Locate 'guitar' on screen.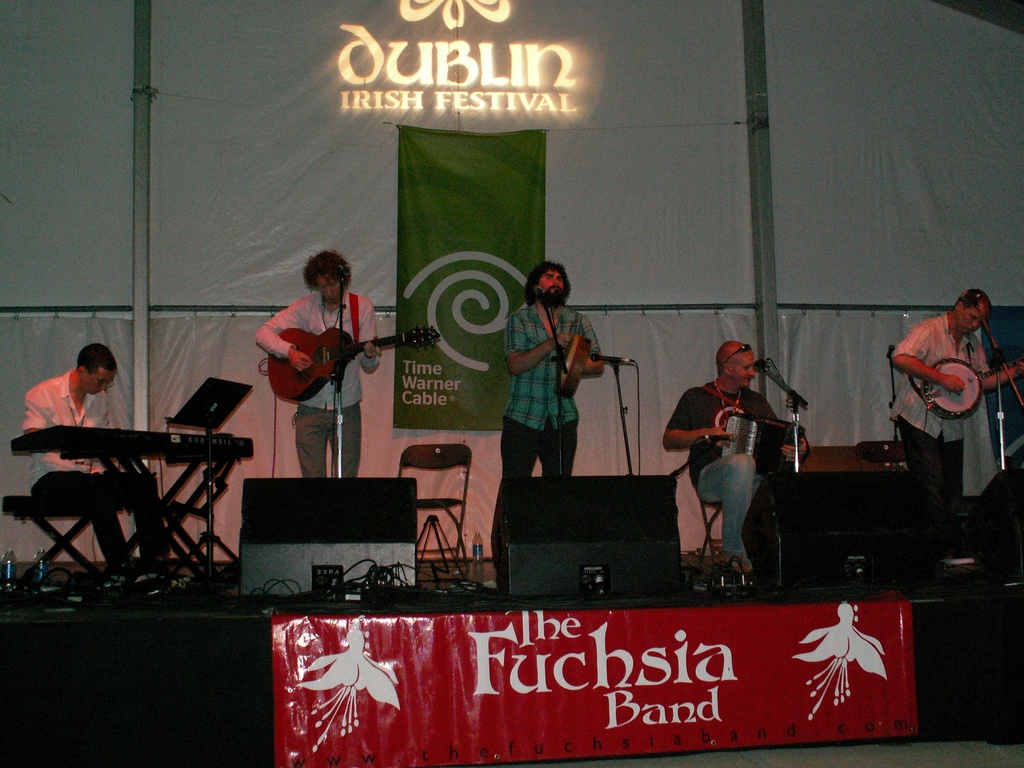
On screen at [264,326,441,405].
